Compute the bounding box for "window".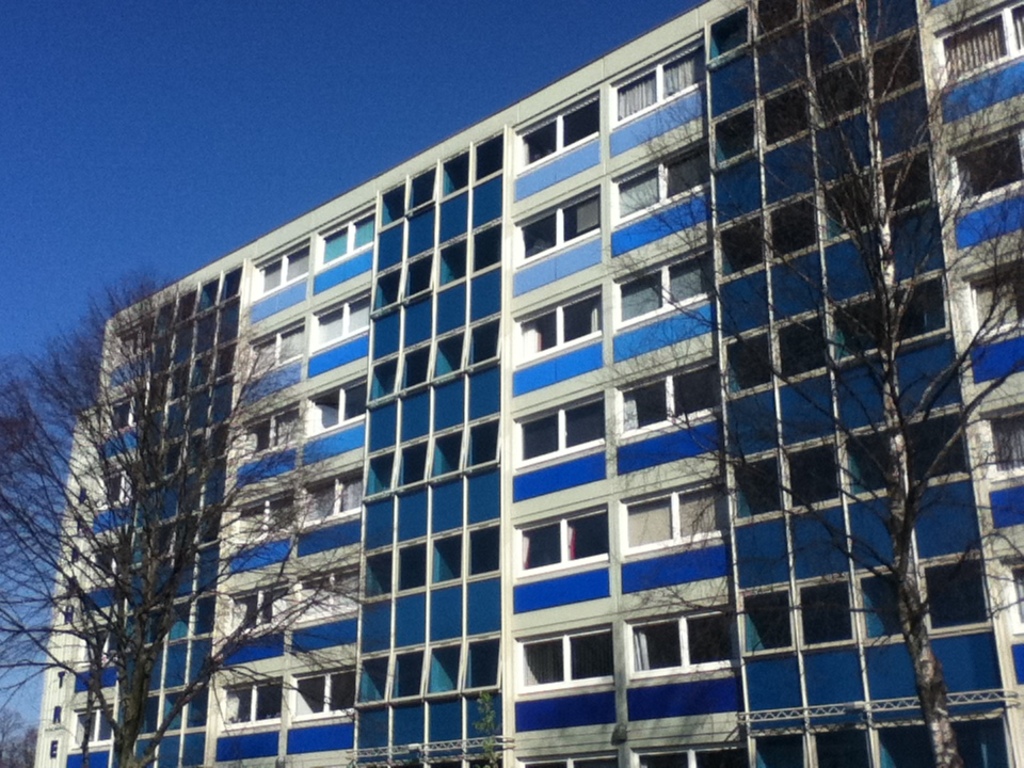
region(511, 183, 599, 270).
